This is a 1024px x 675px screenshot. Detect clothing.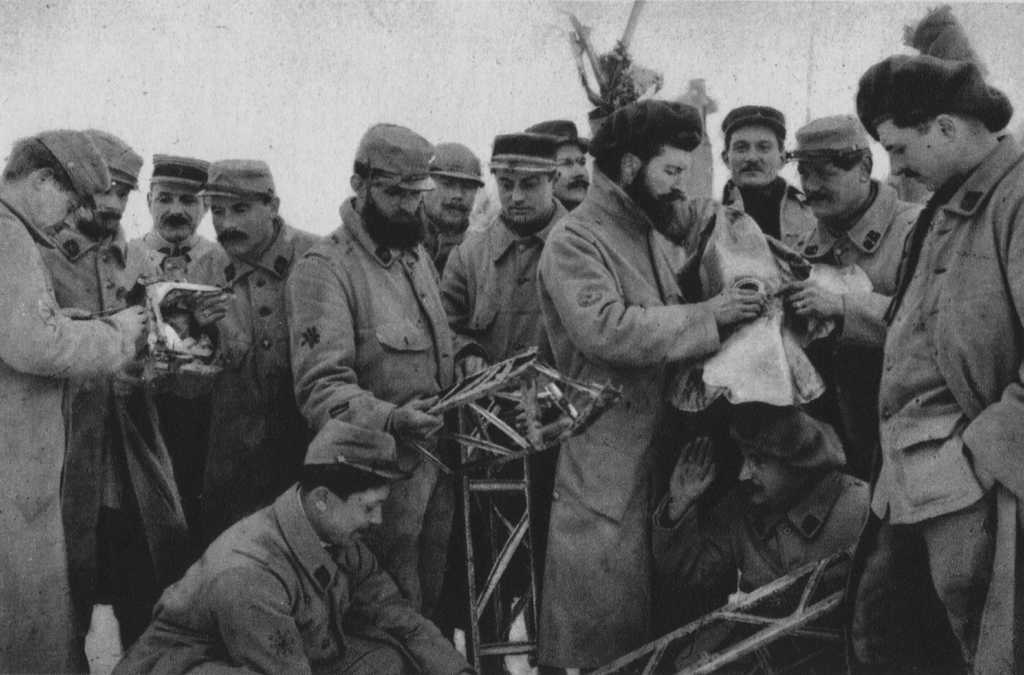
<region>104, 220, 218, 514</region>.
